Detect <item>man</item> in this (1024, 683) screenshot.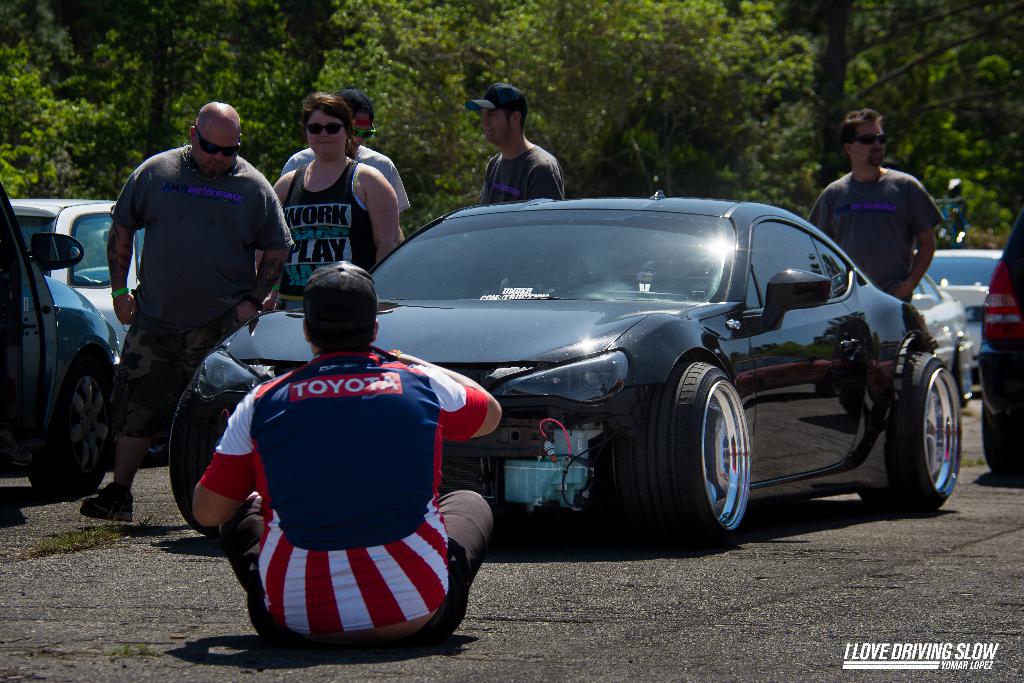
Detection: 473, 81, 567, 206.
